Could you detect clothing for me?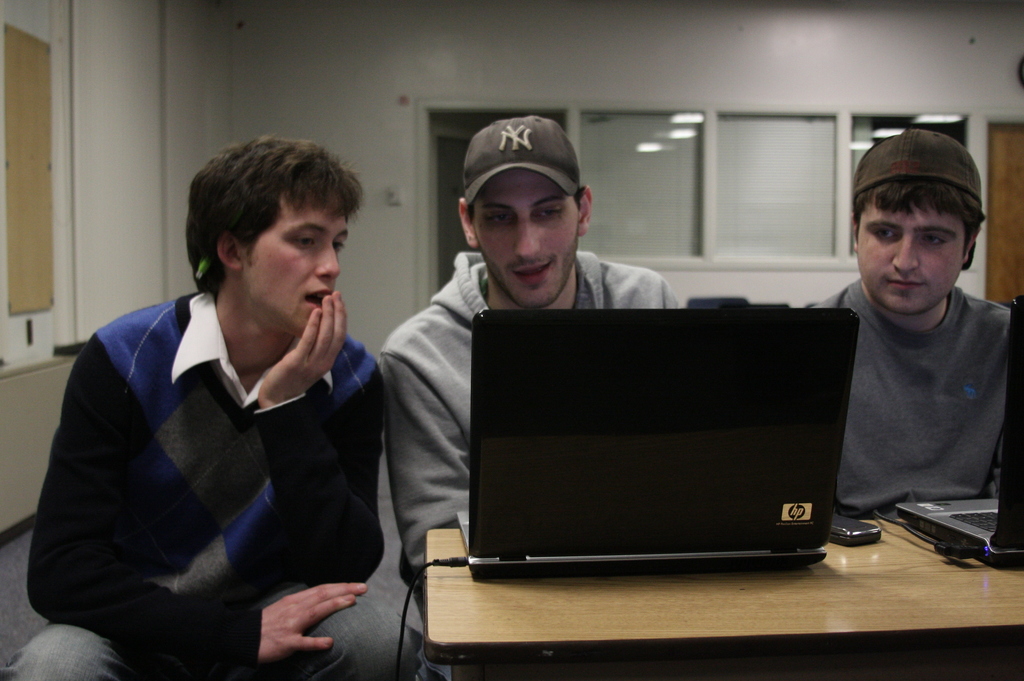
Detection result: region(33, 258, 410, 680).
